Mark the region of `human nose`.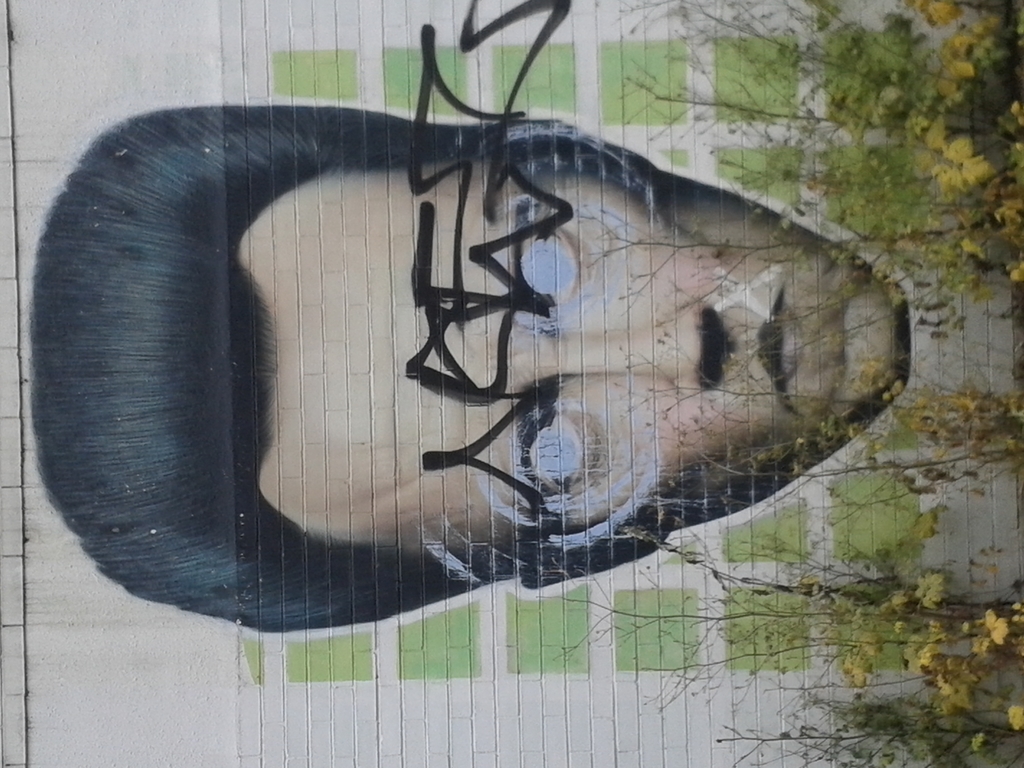
Region: pyautogui.locateOnScreen(564, 298, 732, 387).
